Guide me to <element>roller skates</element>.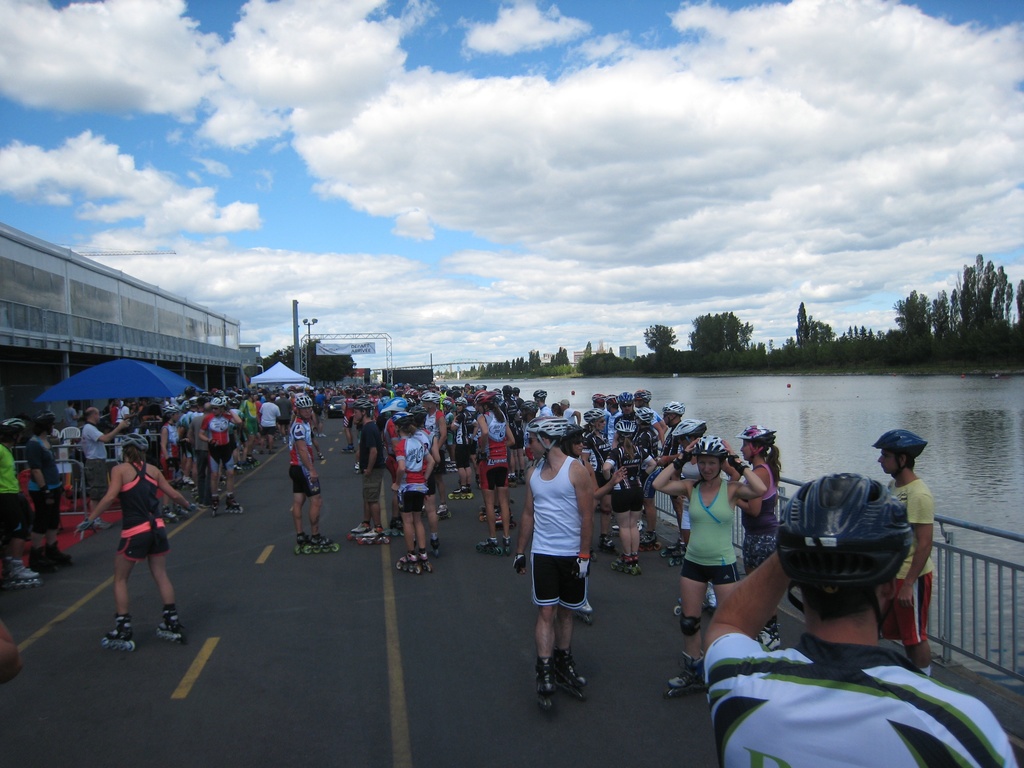
Guidance: [left=102, top=618, right=136, bottom=653].
